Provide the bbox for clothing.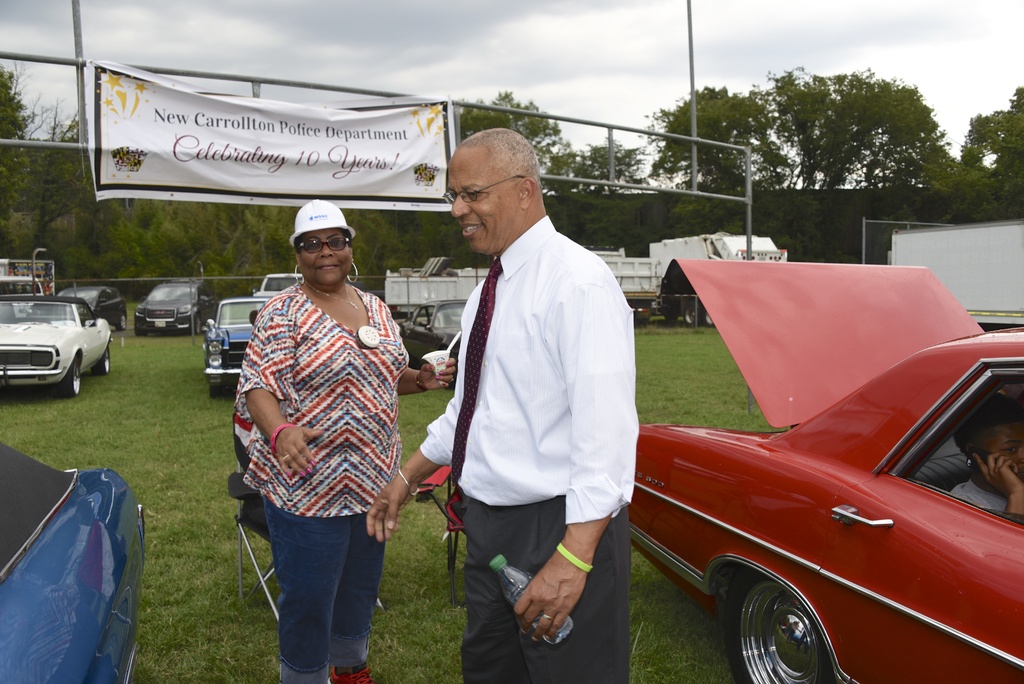
select_region(413, 180, 634, 640).
